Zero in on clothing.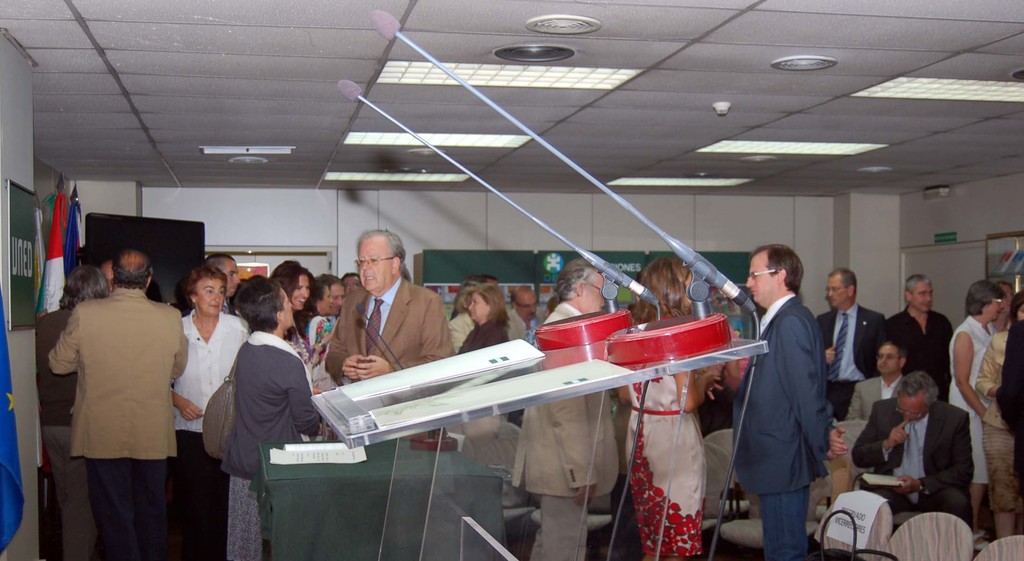
Zeroed in: <region>303, 312, 324, 355</region>.
